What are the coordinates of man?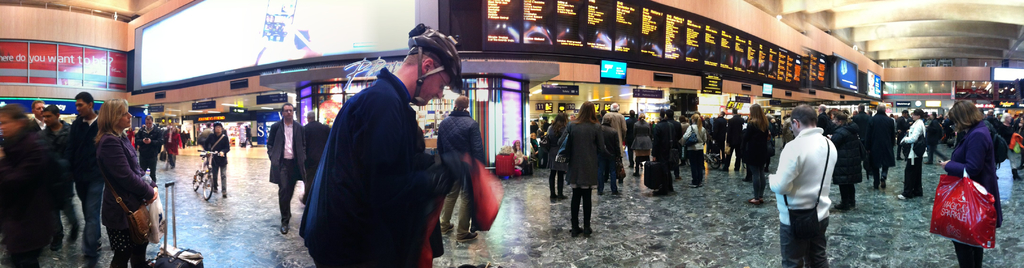
region(63, 93, 96, 241).
